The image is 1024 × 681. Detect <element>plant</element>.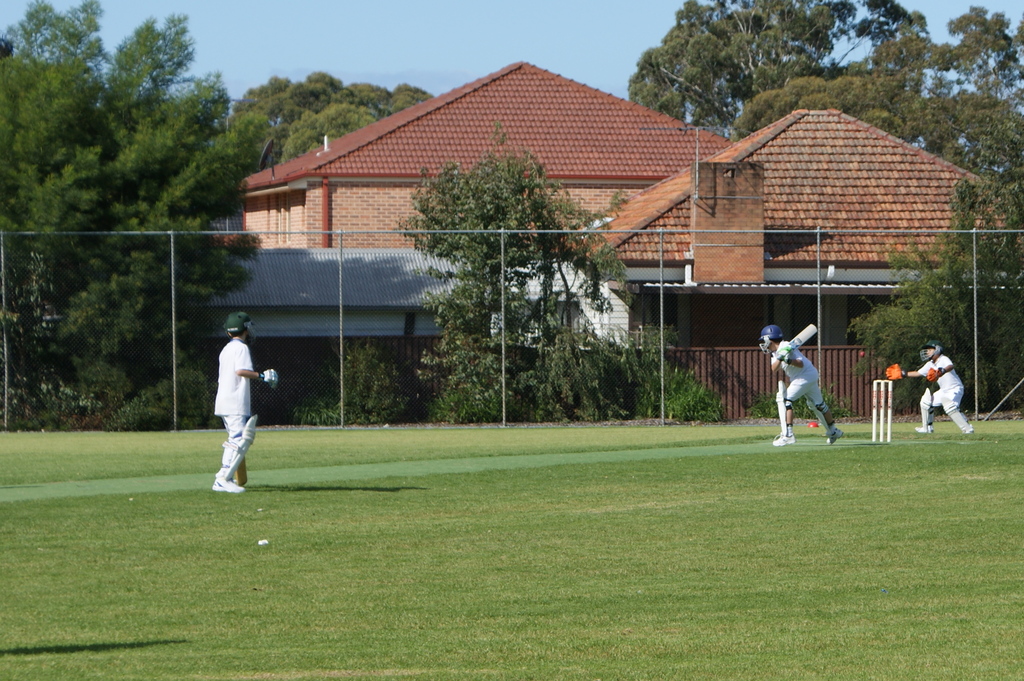
Detection: {"x1": 635, "y1": 366, "x2": 735, "y2": 417}.
